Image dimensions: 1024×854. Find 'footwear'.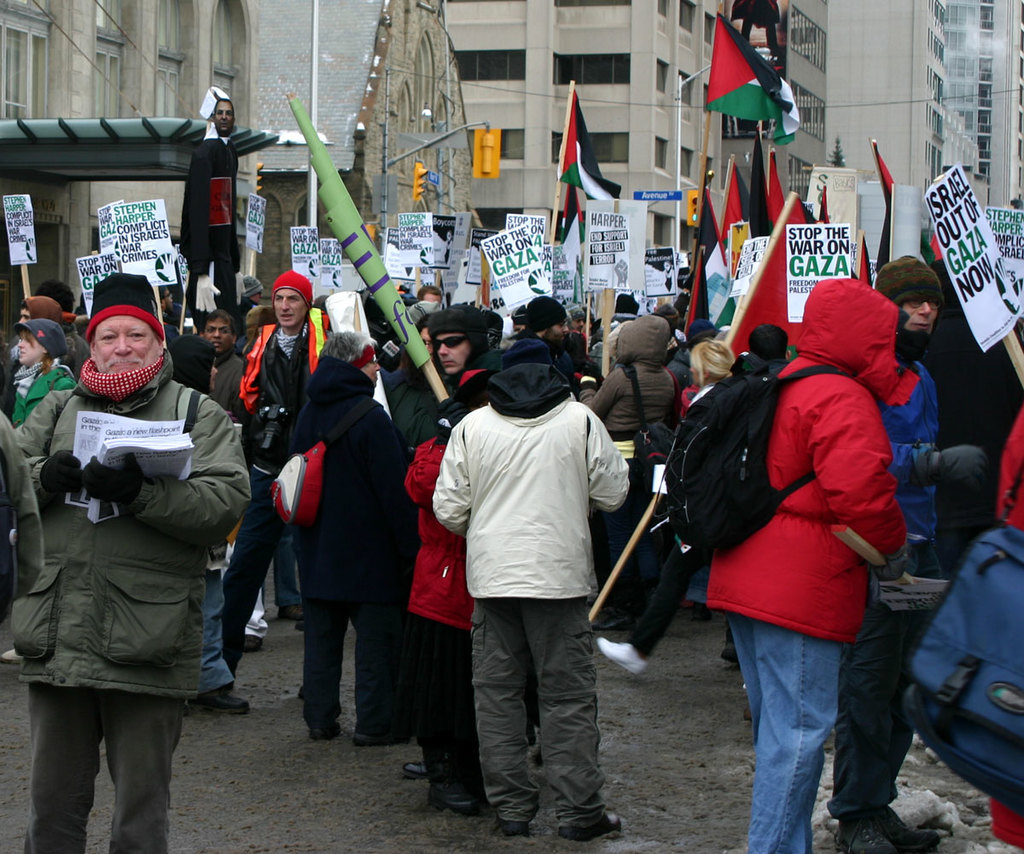
locate(836, 807, 905, 853).
